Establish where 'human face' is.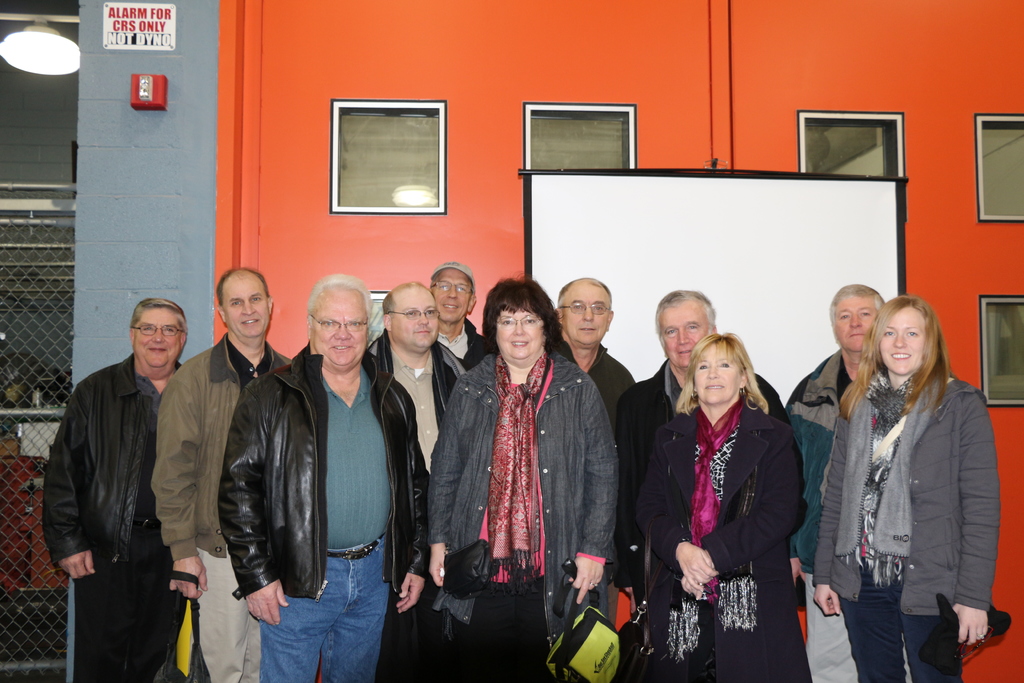
Established at x1=312, y1=288, x2=369, y2=371.
